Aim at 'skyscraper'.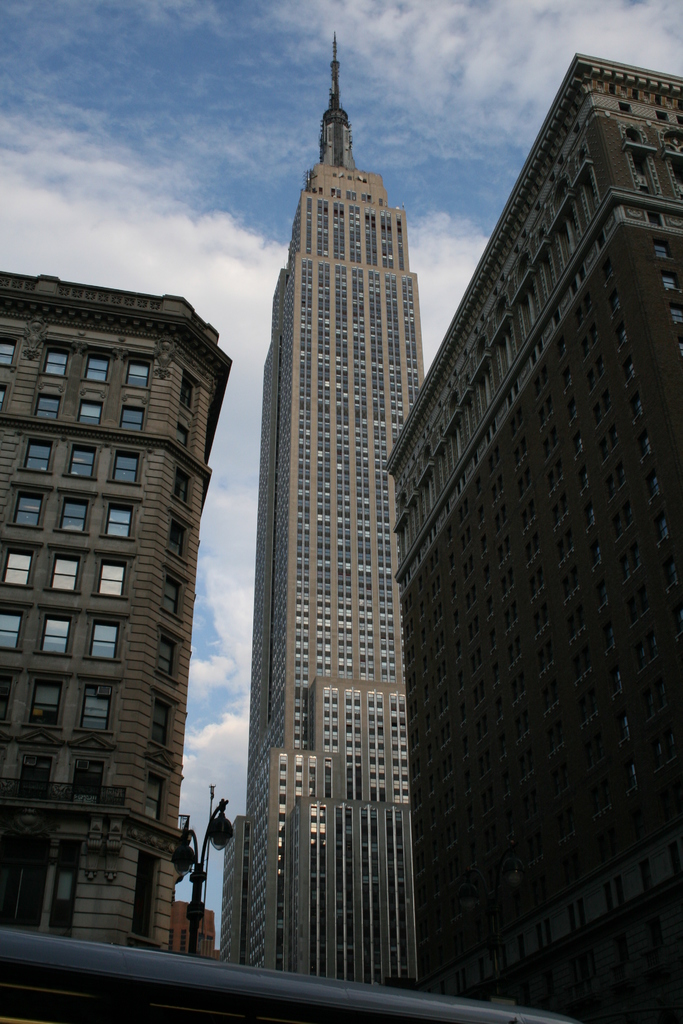
Aimed at 201:35:484:1004.
